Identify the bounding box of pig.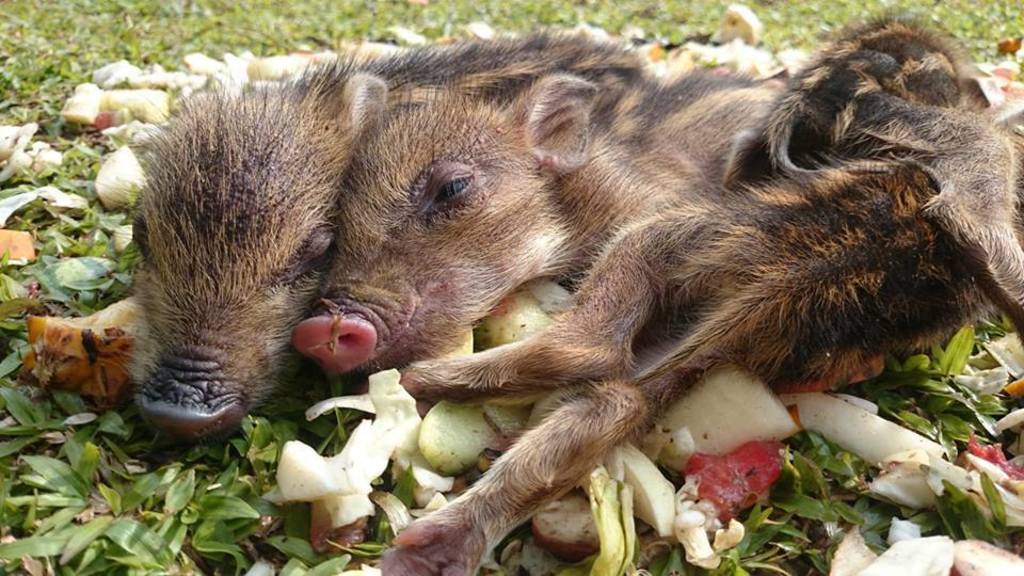
[x1=108, y1=1, x2=1023, y2=442].
